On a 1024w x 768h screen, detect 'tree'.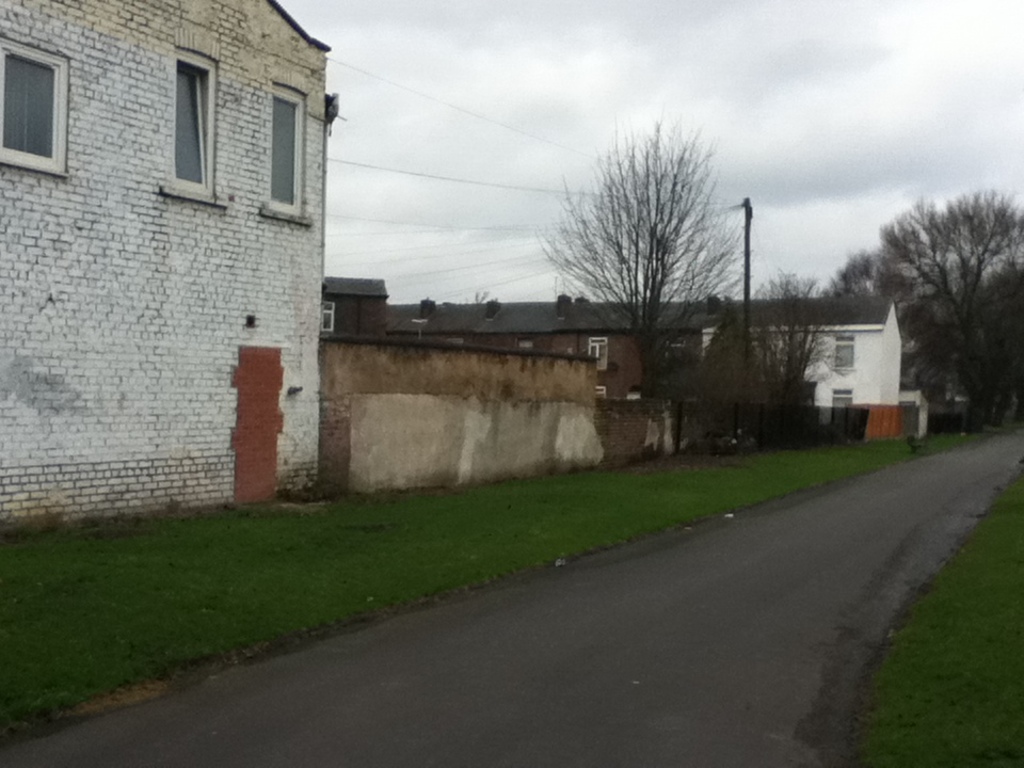
732 271 845 431.
